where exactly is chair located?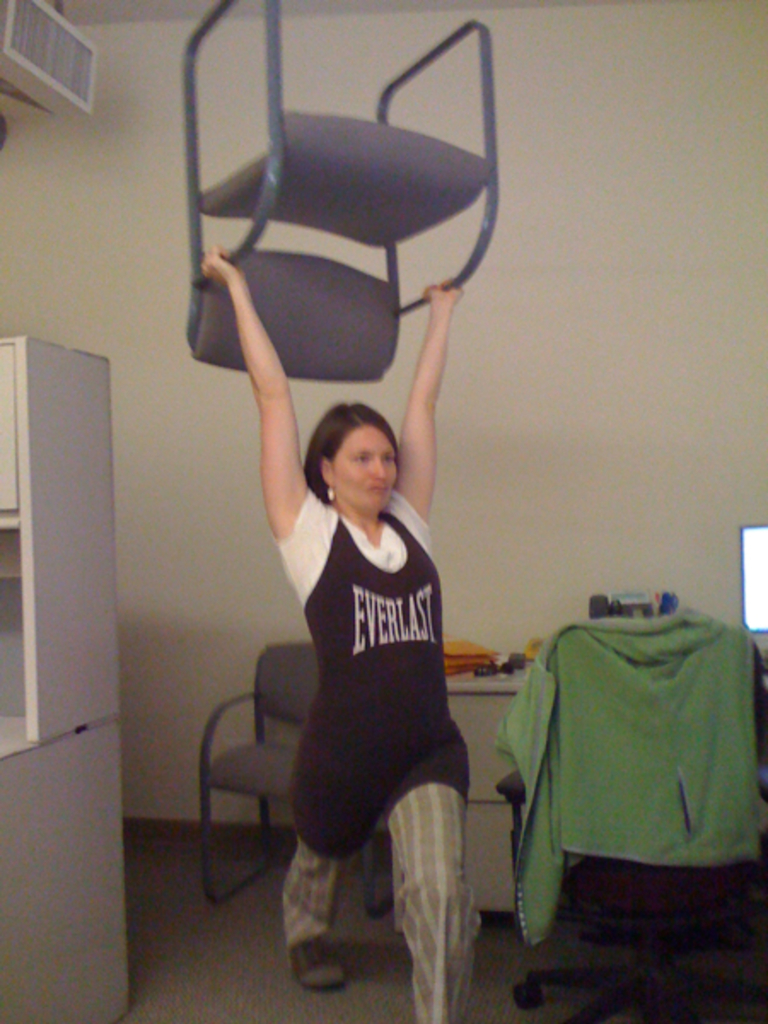
Its bounding box is bbox(485, 608, 766, 1022).
